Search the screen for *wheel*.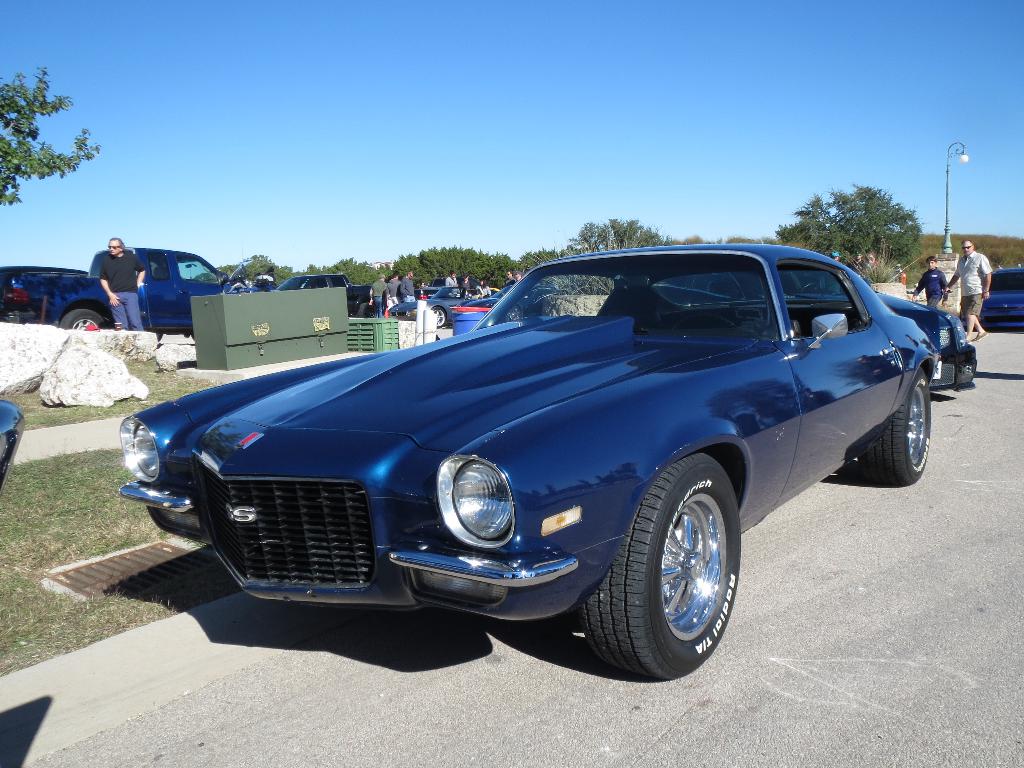
Found at box=[596, 467, 751, 665].
